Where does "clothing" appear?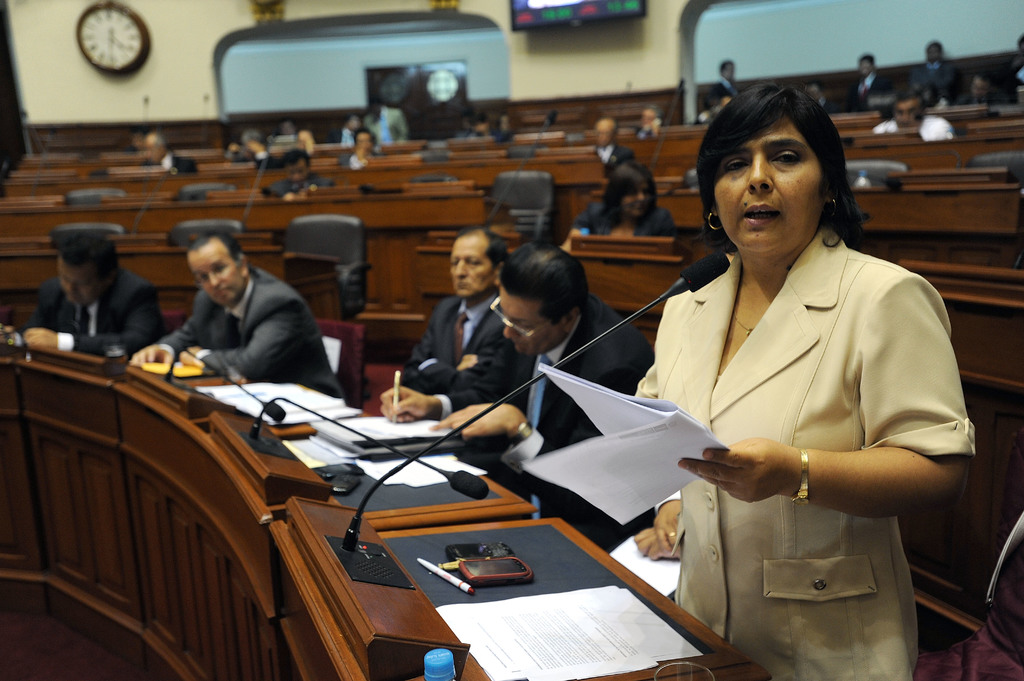
Appears at x1=426 y1=292 x2=651 y2=525.
